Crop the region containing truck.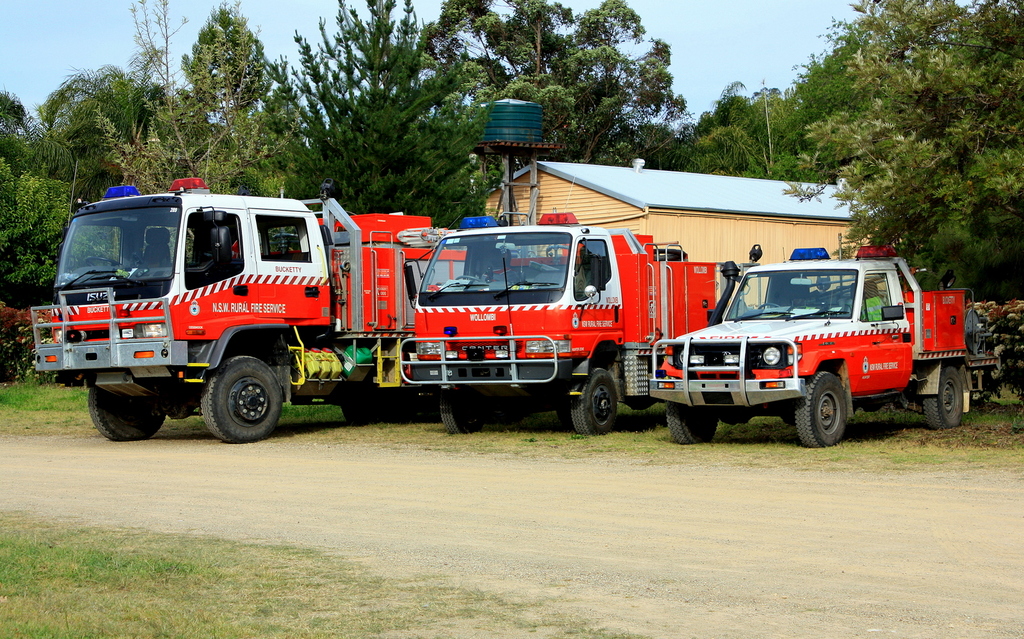
Crop region: [31,138,557,444].
